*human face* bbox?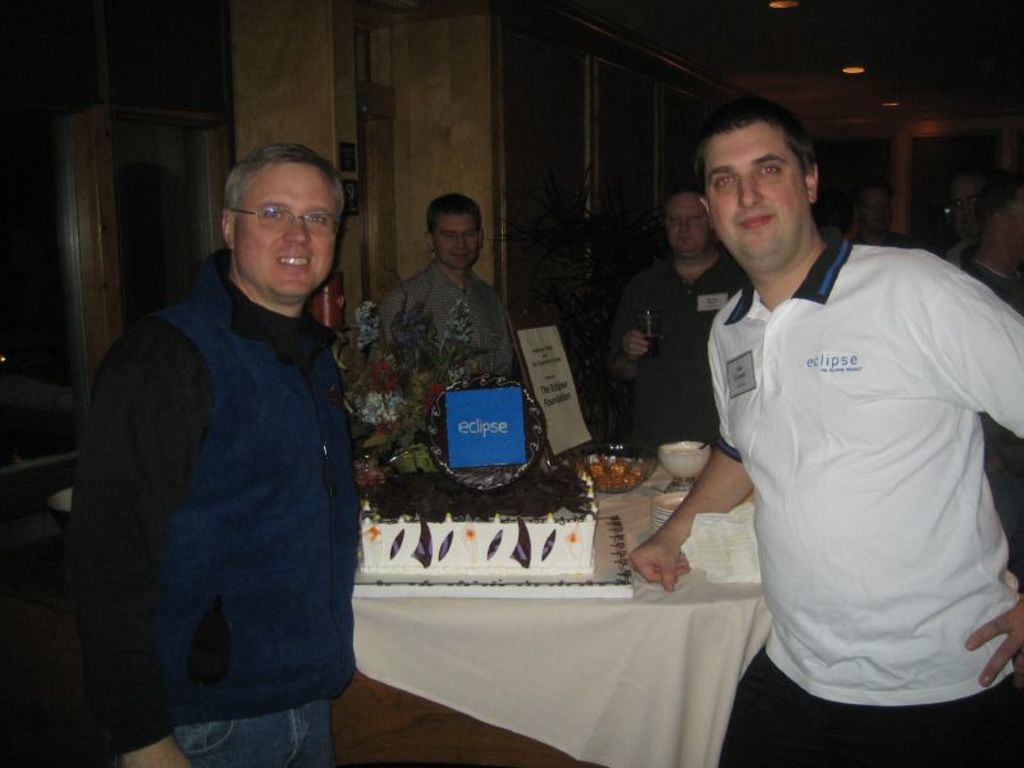
rect(238, 160, 338, 296)
